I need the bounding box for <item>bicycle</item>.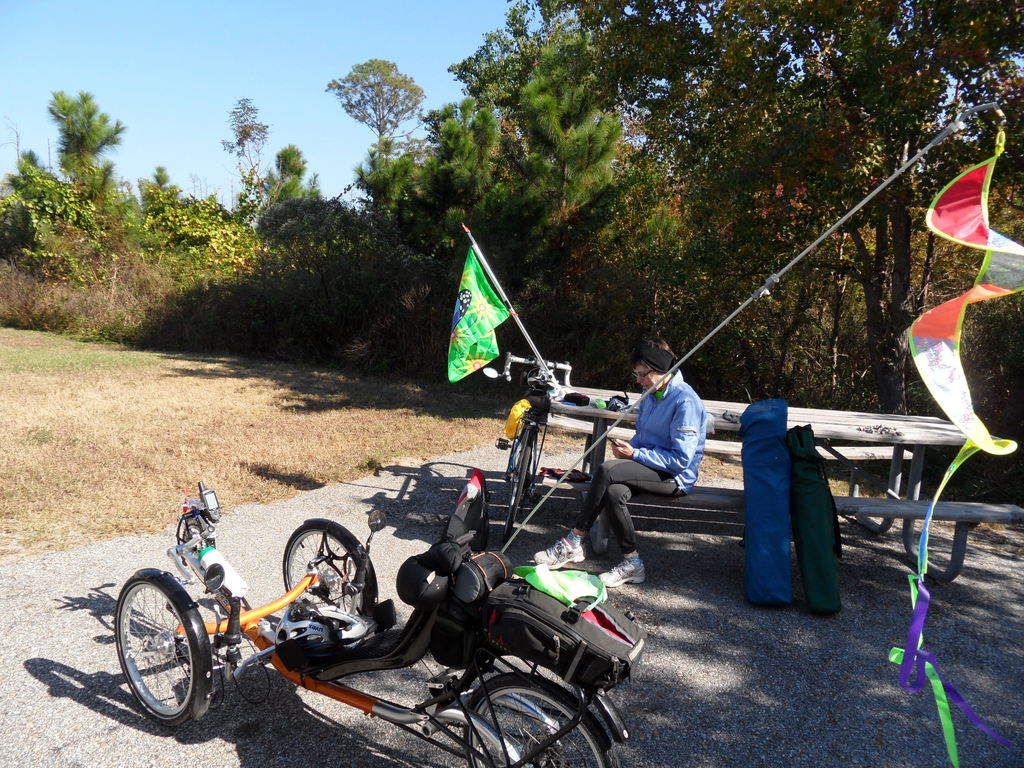
Here it is: (488, 352, 590, 538).
